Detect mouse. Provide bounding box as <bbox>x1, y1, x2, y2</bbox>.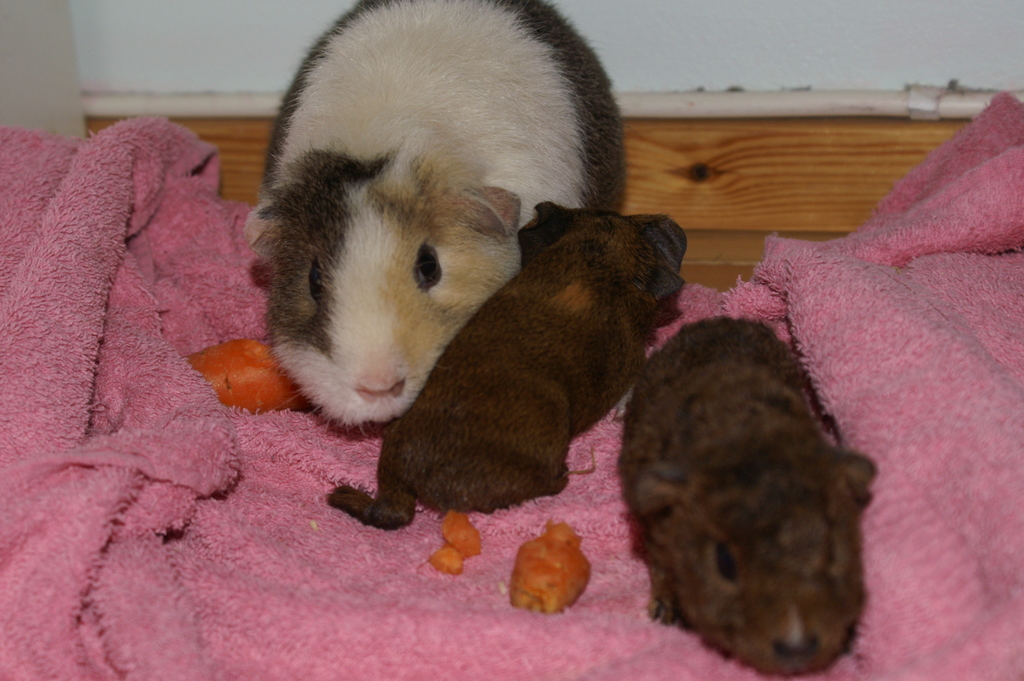
<bbox>323, 199, 693, 542</bbox>.
